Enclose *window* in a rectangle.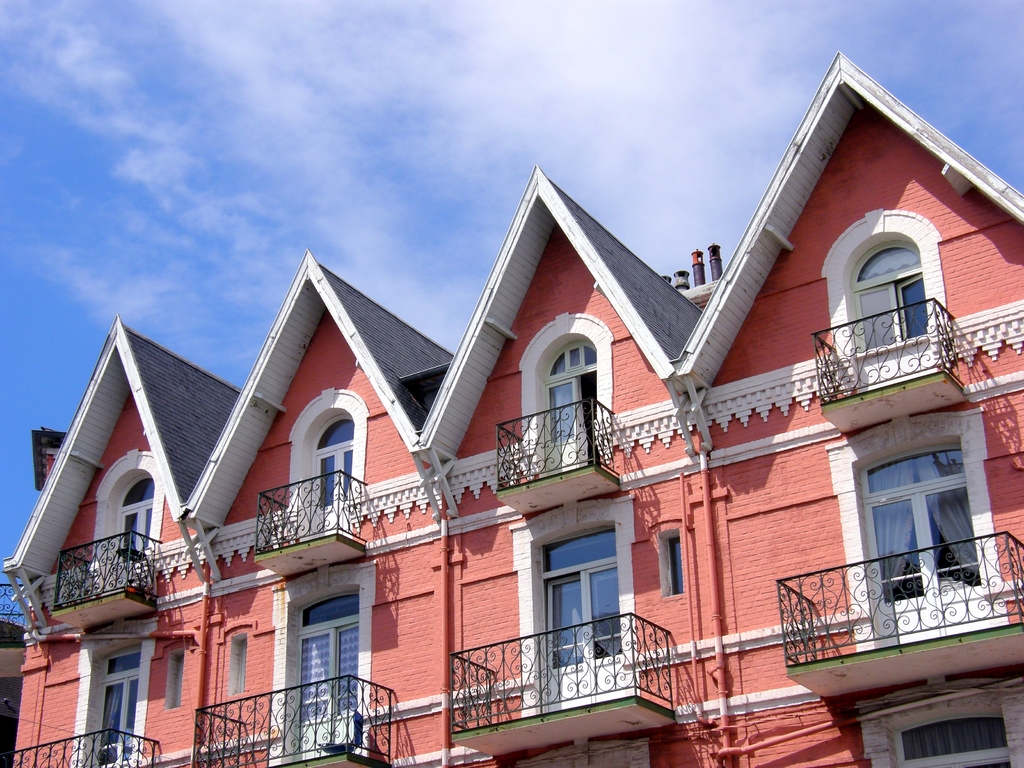
(67,614,163,767).
